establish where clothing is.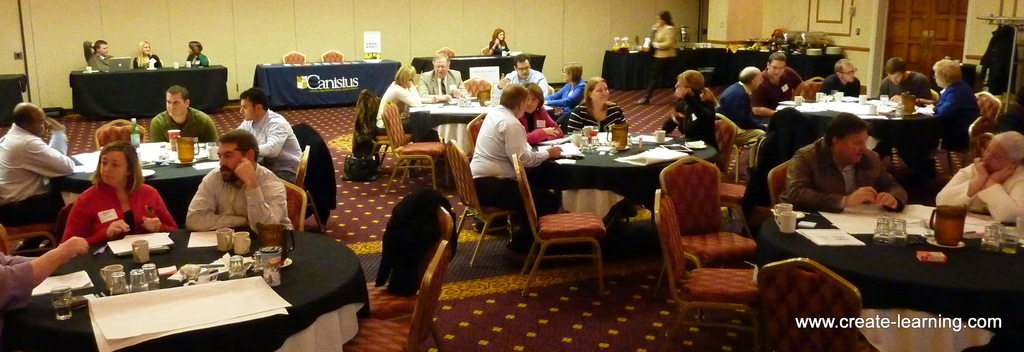
Established at (left=150, top=109, right=219, bottom=146).
